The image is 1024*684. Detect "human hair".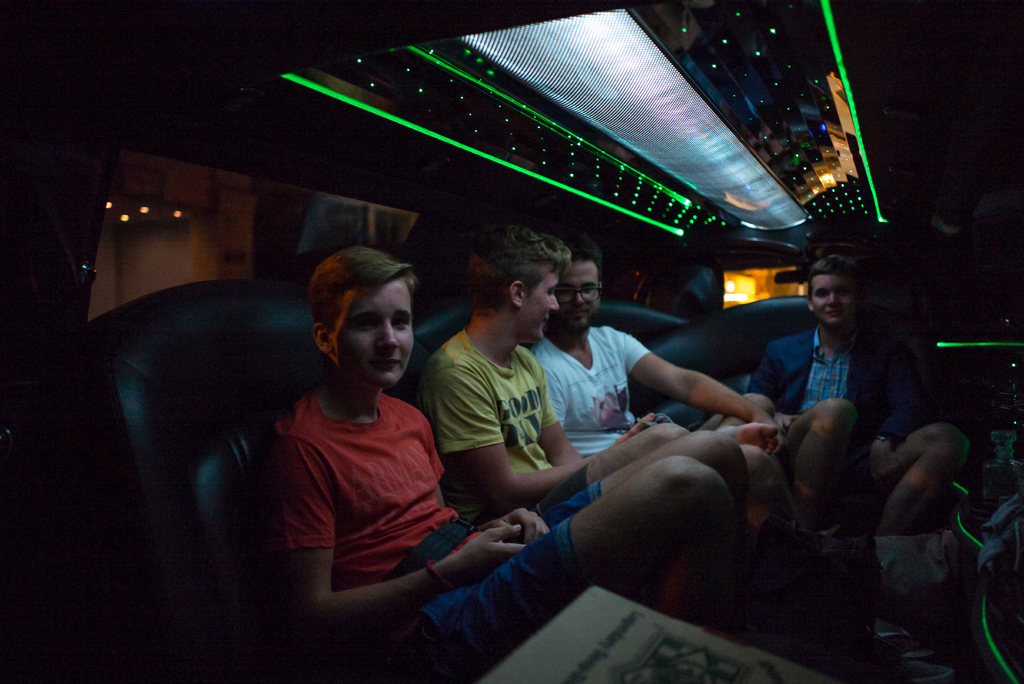
Detection: bbox=[806, 256, 861, 303].
